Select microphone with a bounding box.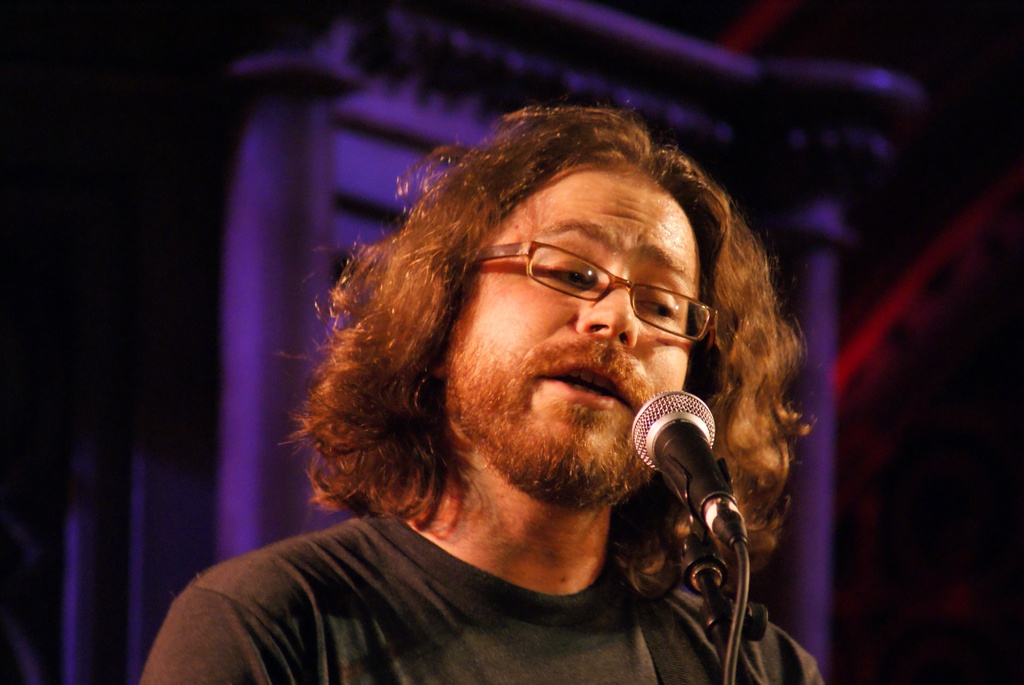
[619,385,757,552].
